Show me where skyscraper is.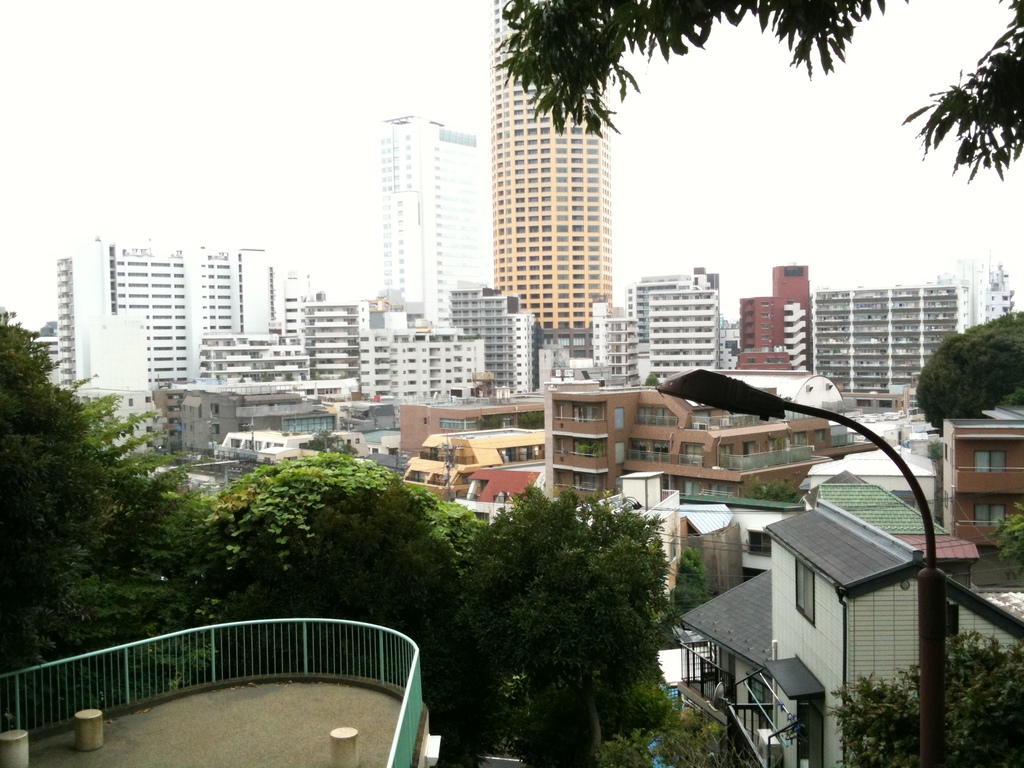
skyscraper is at (358,310,494,399).
